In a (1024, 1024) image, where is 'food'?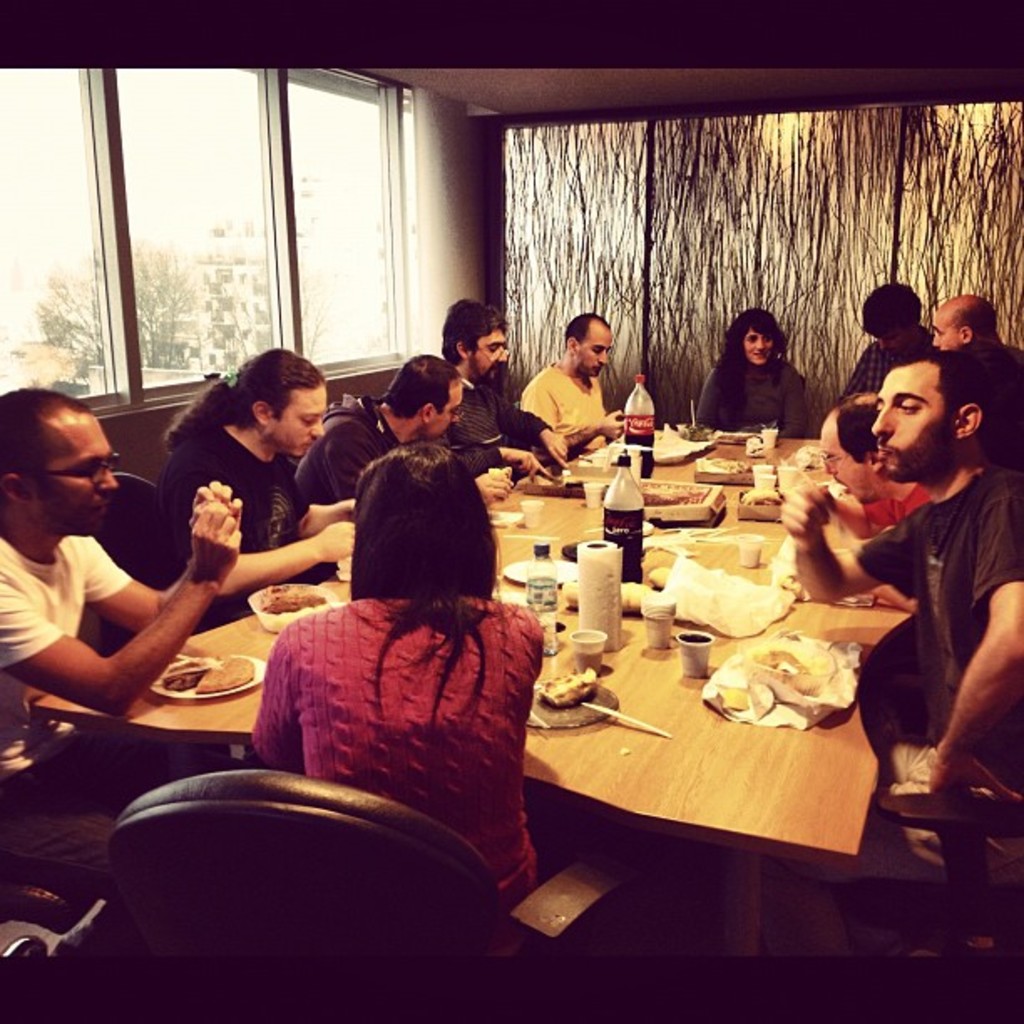
x1=535, y1=664, x2=597, y2=706.
